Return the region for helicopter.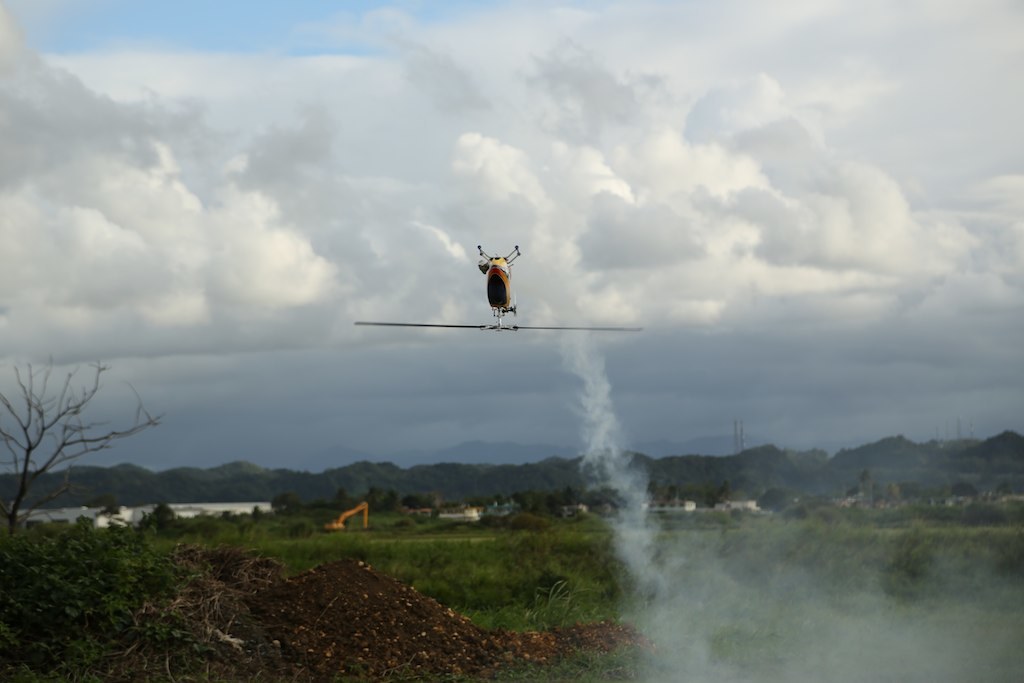
354, 243, 643, 331.
